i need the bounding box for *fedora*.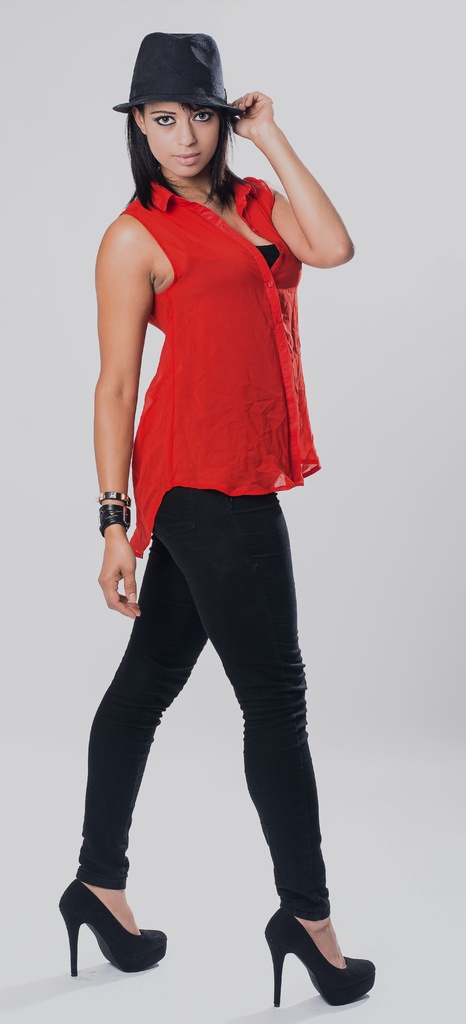
Here it is: x1=117, y1=34, x2=243, y2=114.
